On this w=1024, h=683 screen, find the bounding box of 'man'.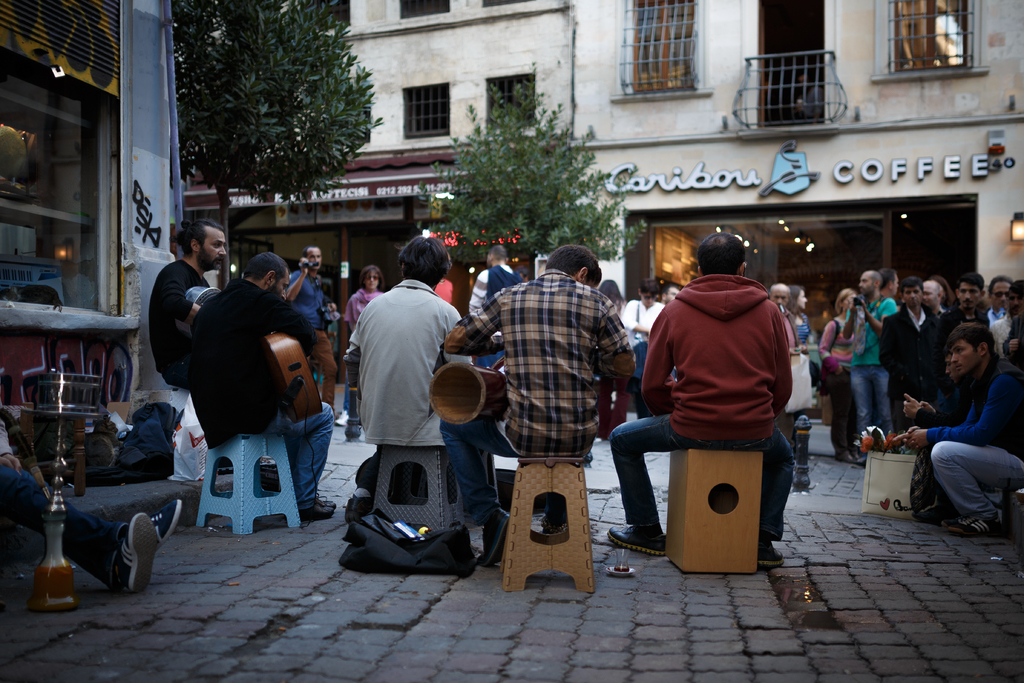
Bounding box: 922, 272, 992, 391.
